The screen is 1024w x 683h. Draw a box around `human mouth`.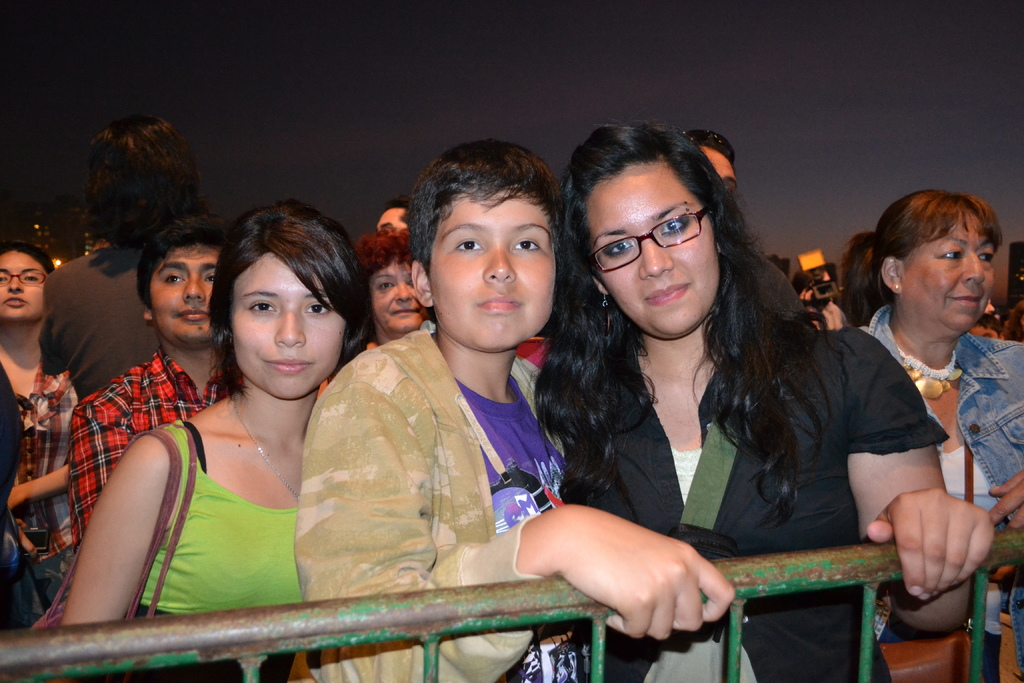
bbox(255, 354, 310, 373).
